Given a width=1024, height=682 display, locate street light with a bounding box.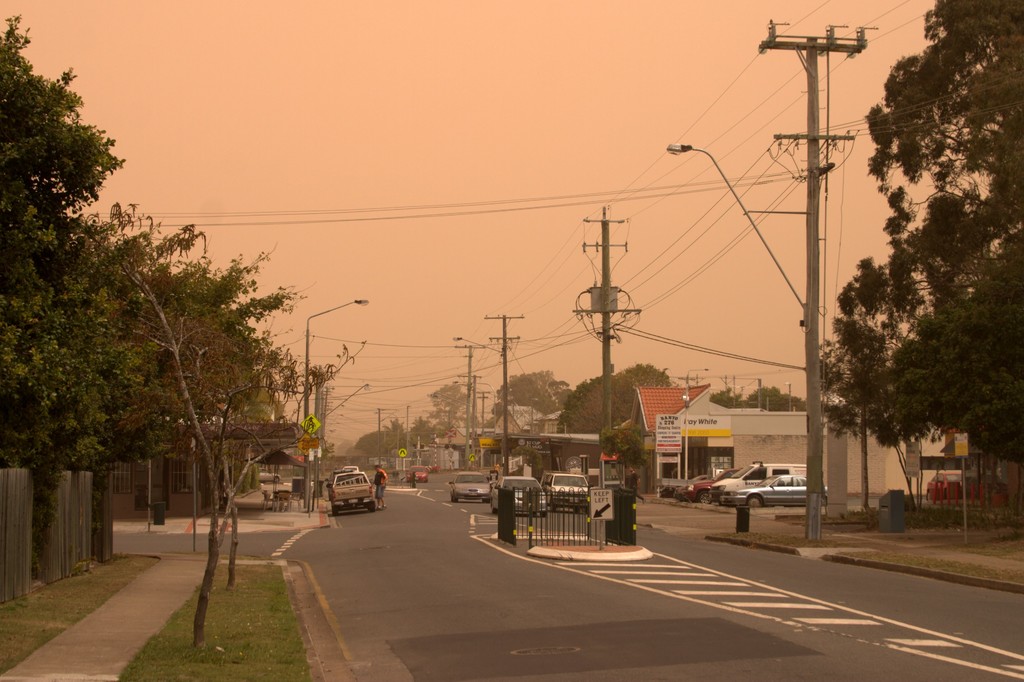
Located: (314, 380, 371, 489).
